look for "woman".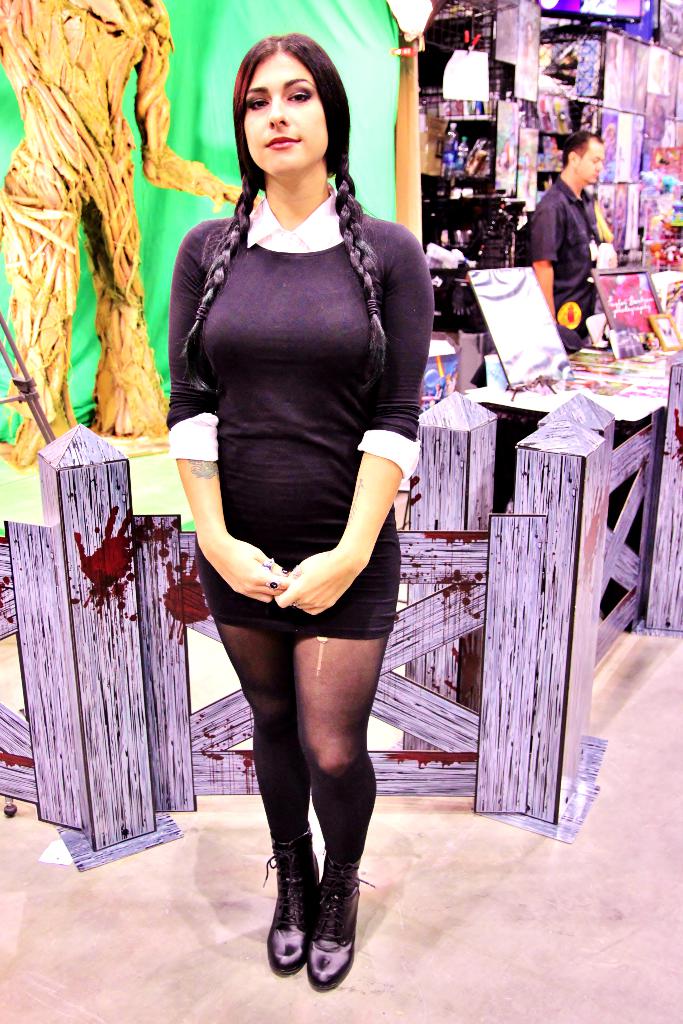
Found: 166:42:431:979.
